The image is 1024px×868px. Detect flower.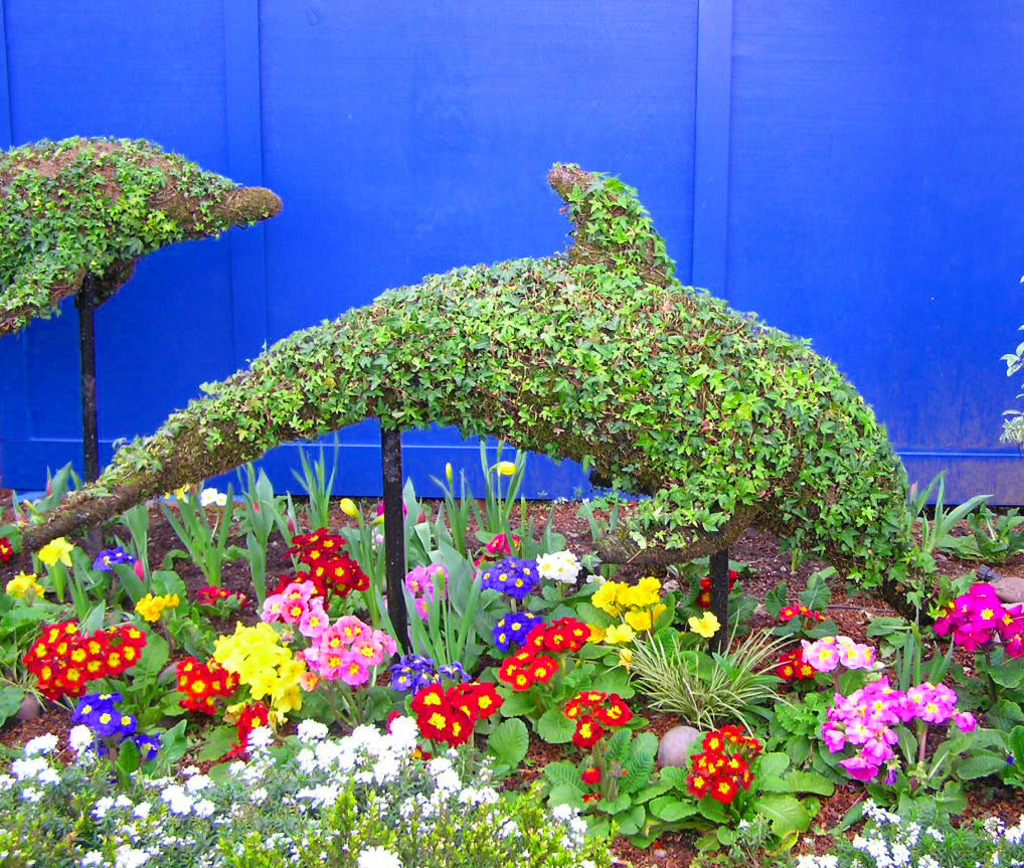
Detection: (x1=0, y1=538, x2=12, y2=561).
